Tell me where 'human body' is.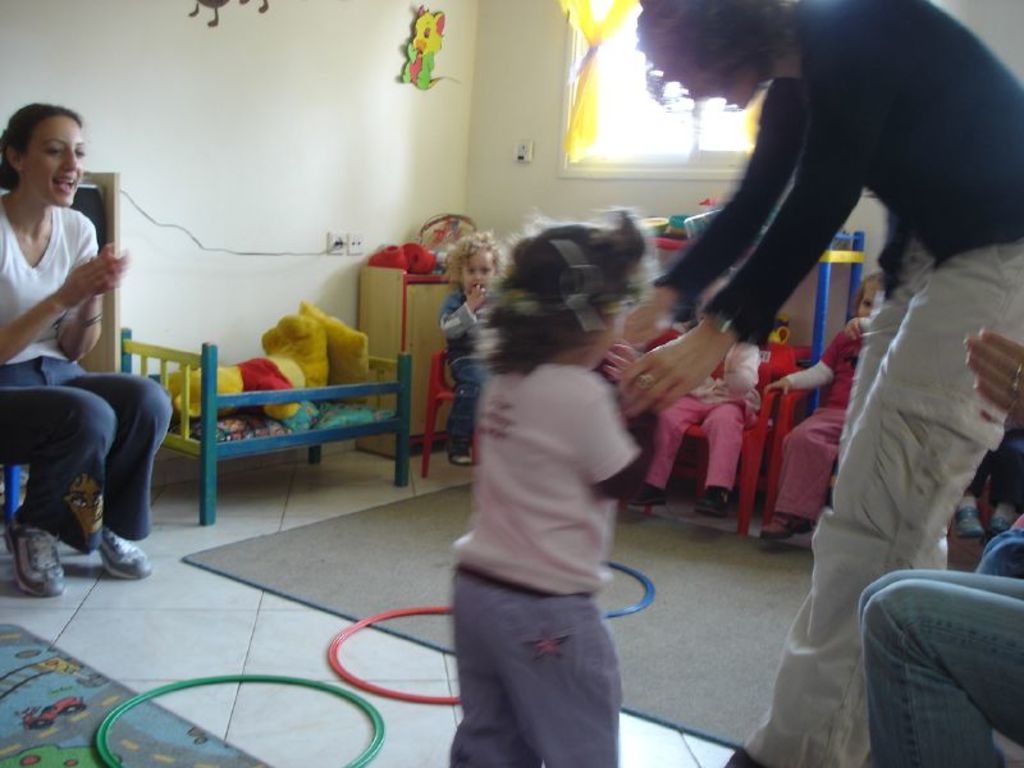
'human body' is at rect(609, 0, 1023, 767).
